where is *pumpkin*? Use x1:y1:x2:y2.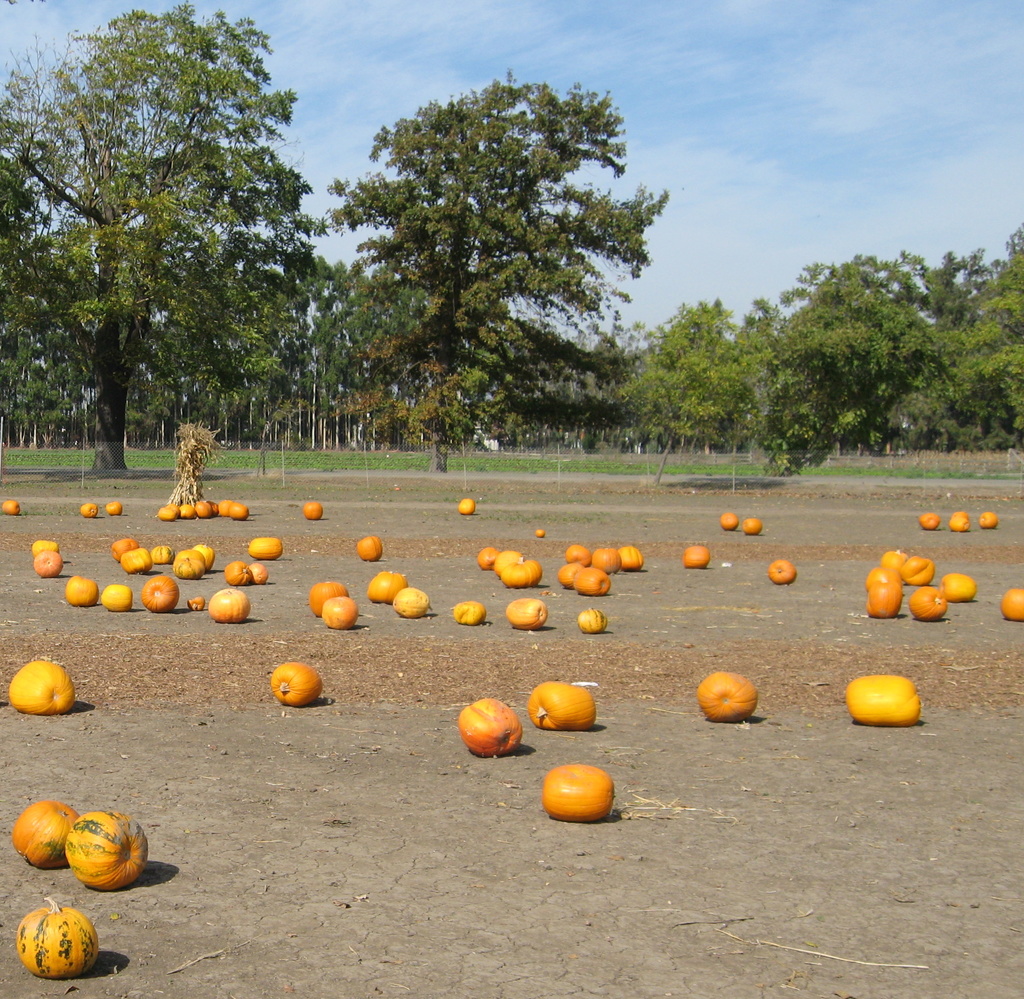
208:586:249:622.
